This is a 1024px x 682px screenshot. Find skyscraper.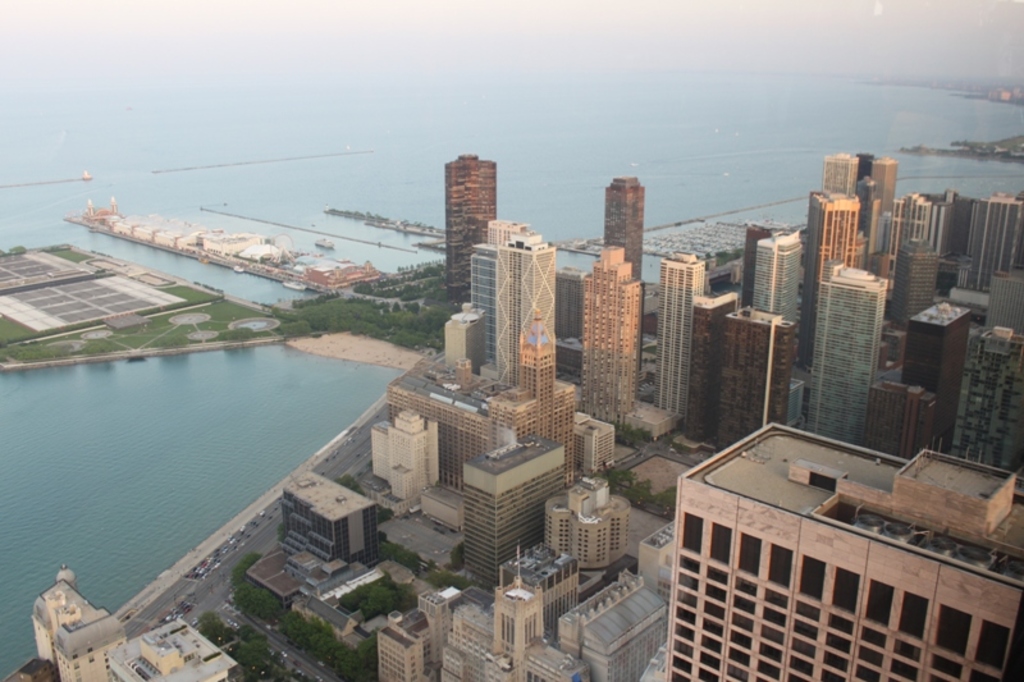
Bounding box: {"x1": 442, "y1": 154, "x2": 494, "y2": 302}.
